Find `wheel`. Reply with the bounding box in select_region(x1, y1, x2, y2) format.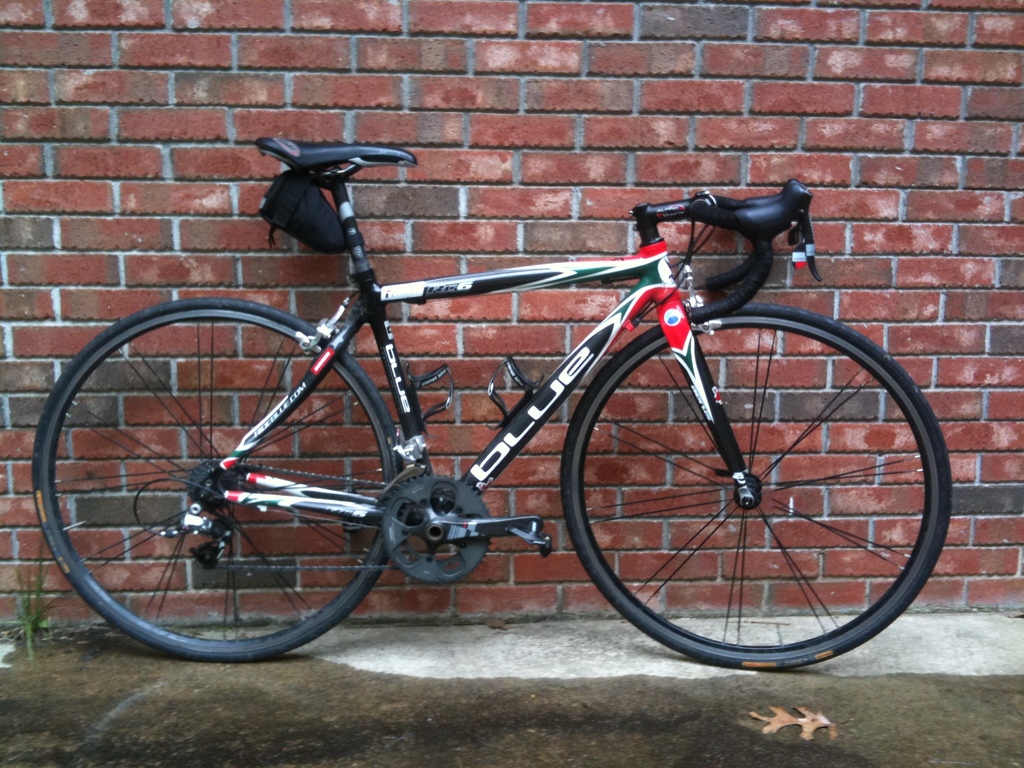
select_region(33, 296, 407, 664).
